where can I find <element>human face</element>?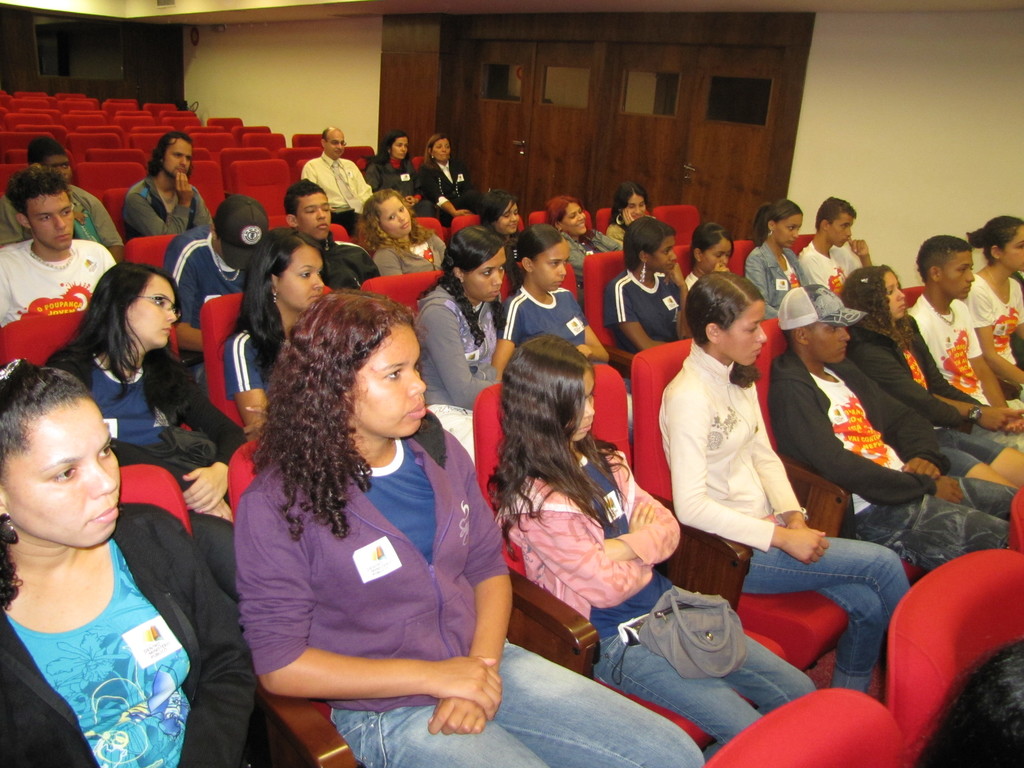
You can find it at 298/196/332/241.
